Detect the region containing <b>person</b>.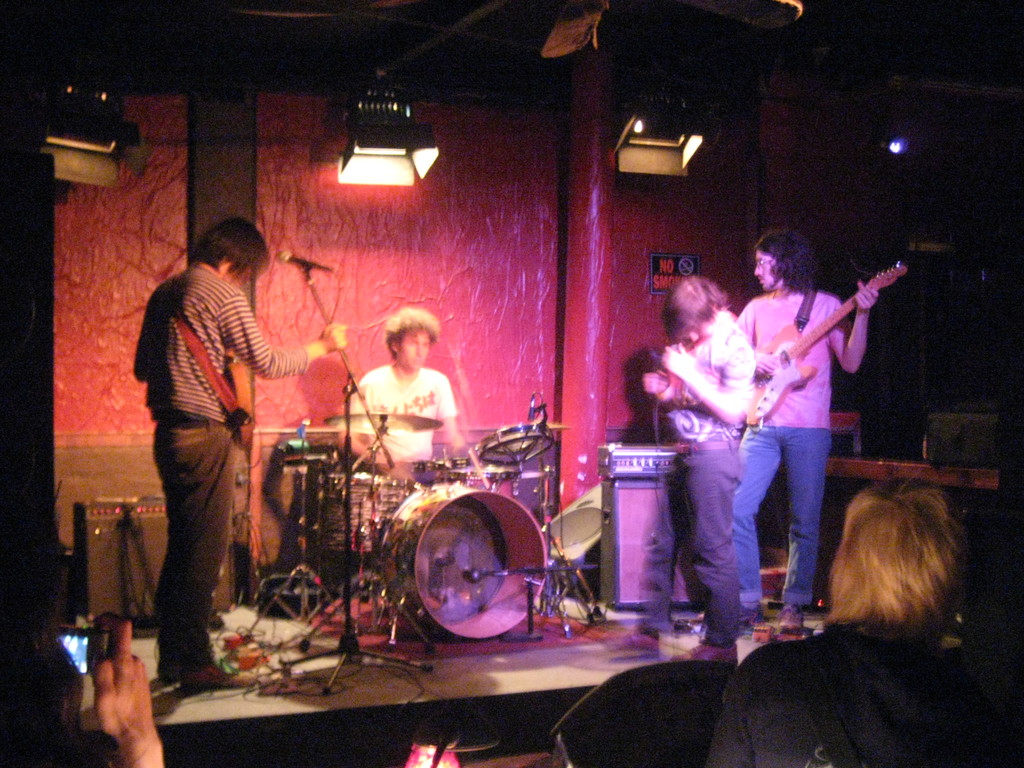
box=[605, 273, 754, 667].
